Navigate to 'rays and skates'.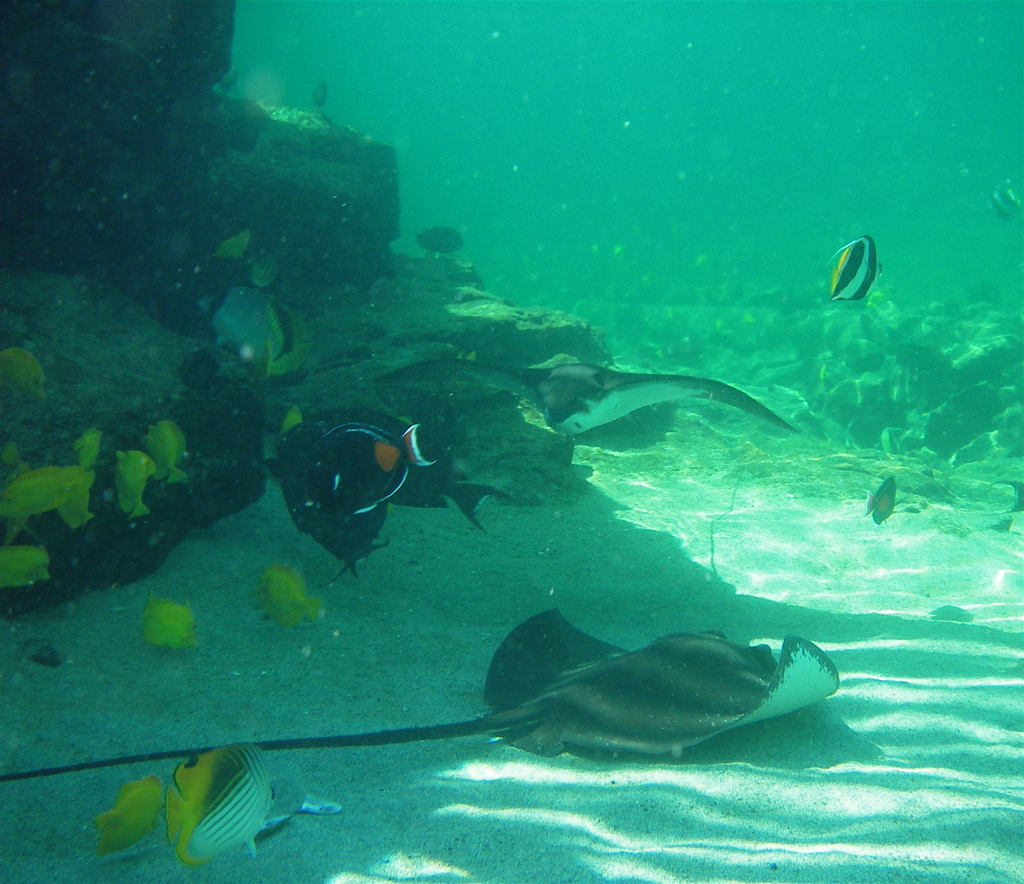
Navigation target: crop(375, 357, 796, 438).
